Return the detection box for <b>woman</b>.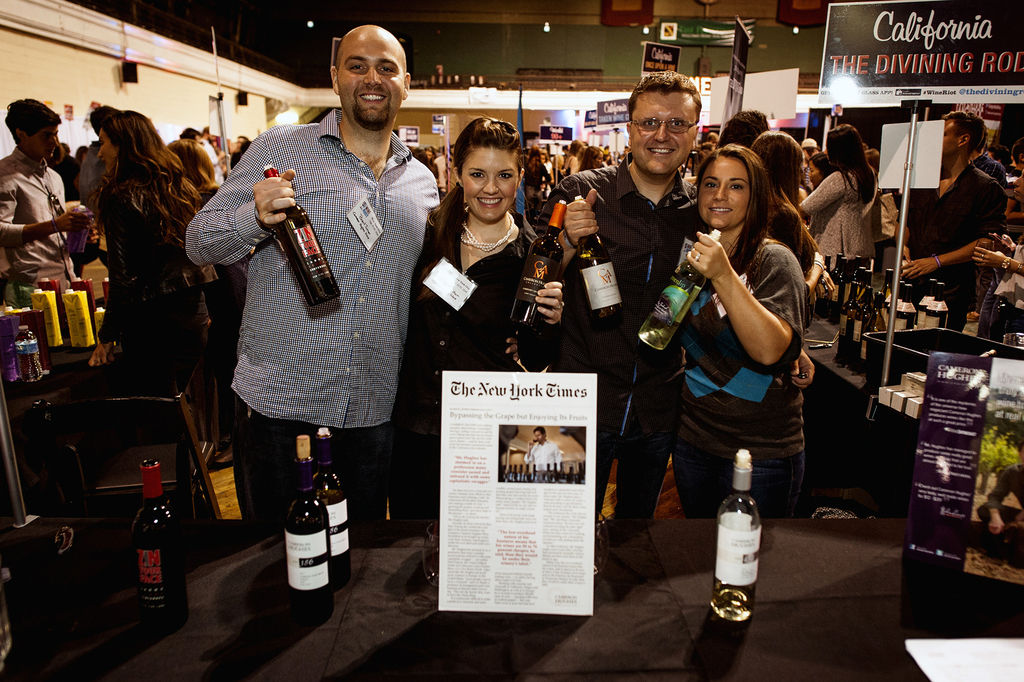
{"left": 586, "top": 143, "right": 605, "bottom": 171}.
